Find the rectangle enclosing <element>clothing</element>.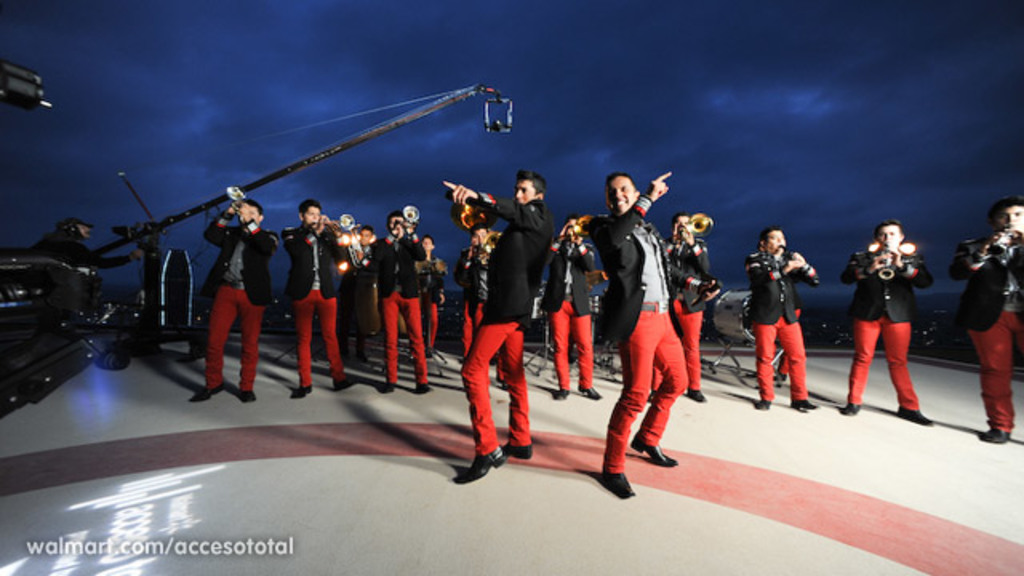
<region>376, 229, 419, 378</region>.
